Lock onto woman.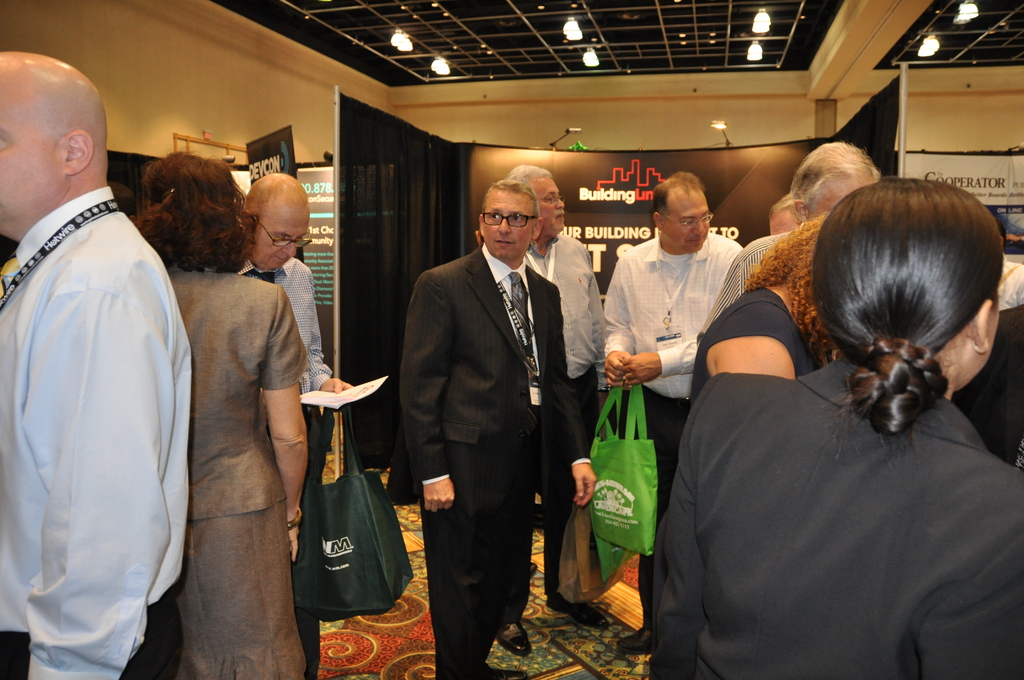
Locked: bbox(148, 157, 314, 679).
